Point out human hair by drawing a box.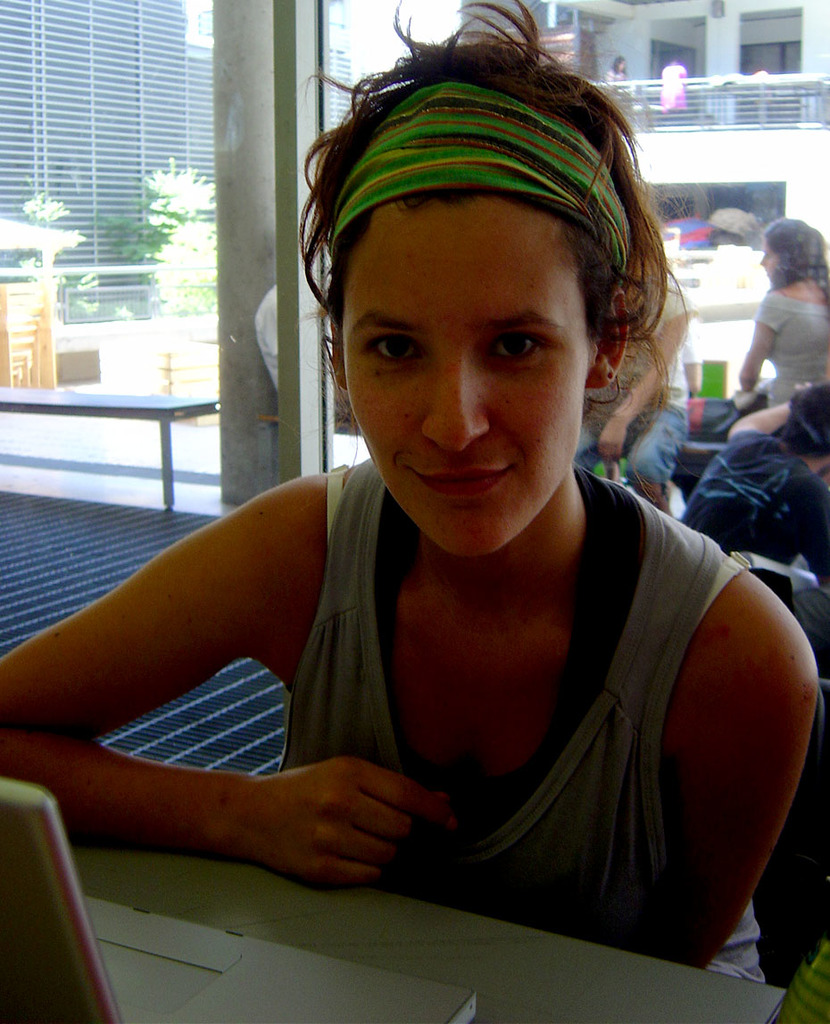
(759,216,807,265).
